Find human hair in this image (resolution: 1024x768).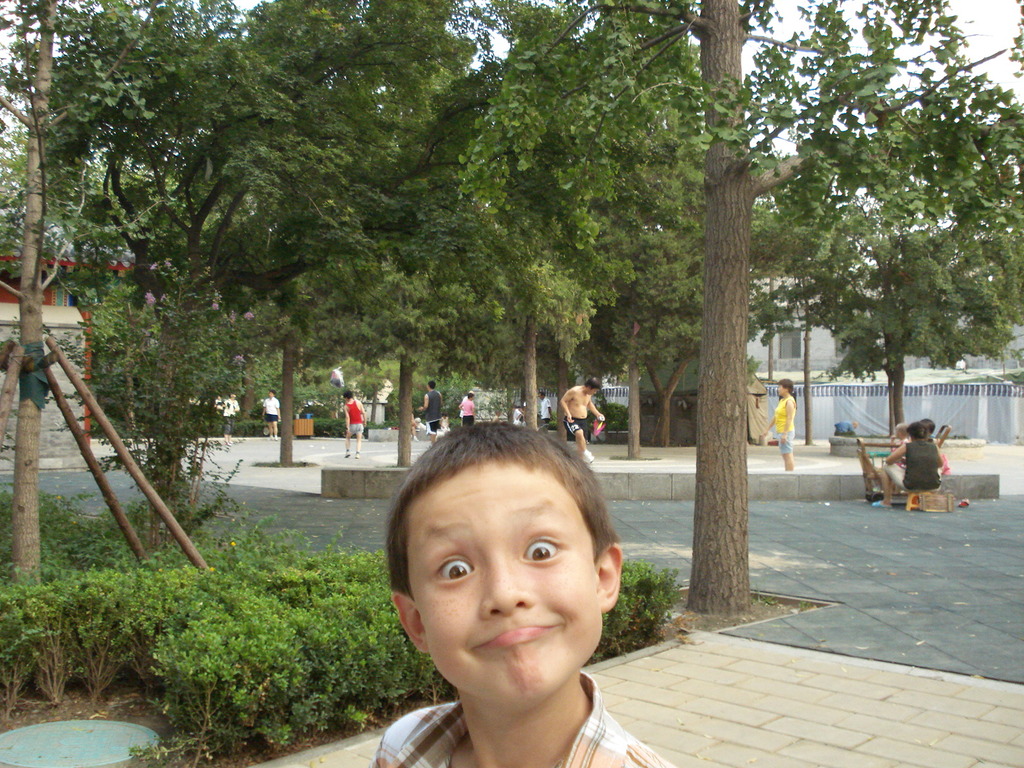
538/390/545/397.
